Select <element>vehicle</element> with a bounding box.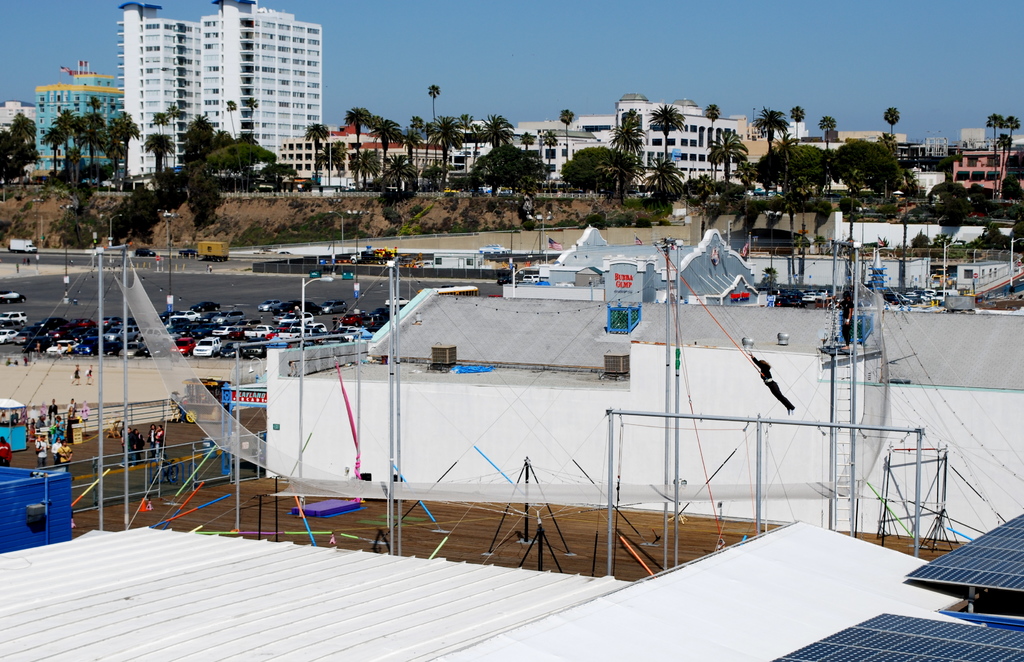
Rect(387, 295, 420, 307).
